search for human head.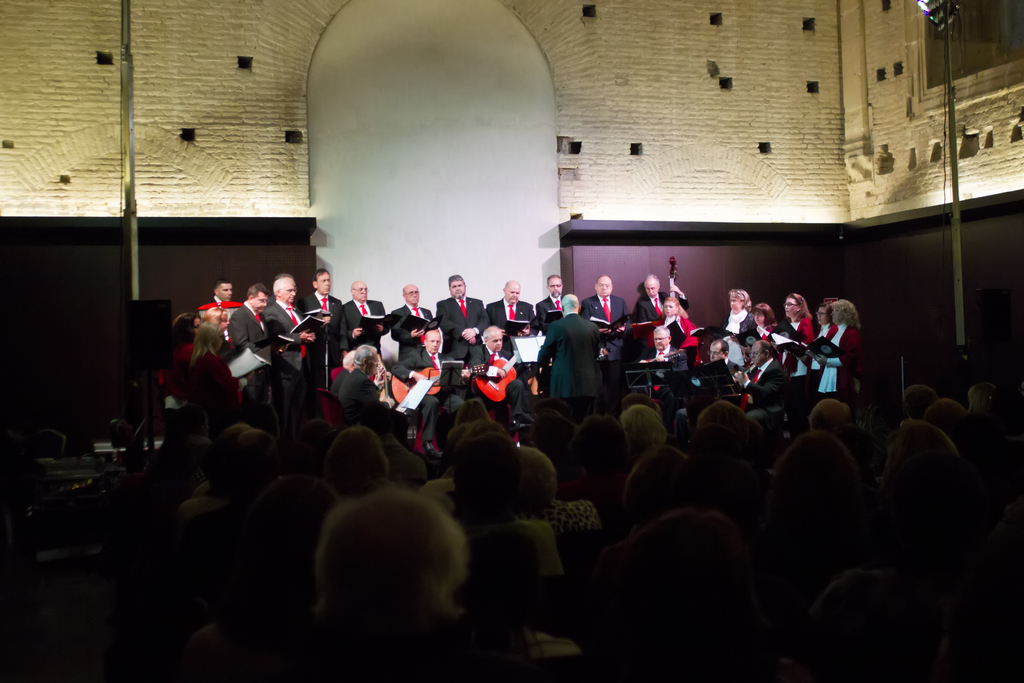
Found at detection(829, 297, 857, 325).
